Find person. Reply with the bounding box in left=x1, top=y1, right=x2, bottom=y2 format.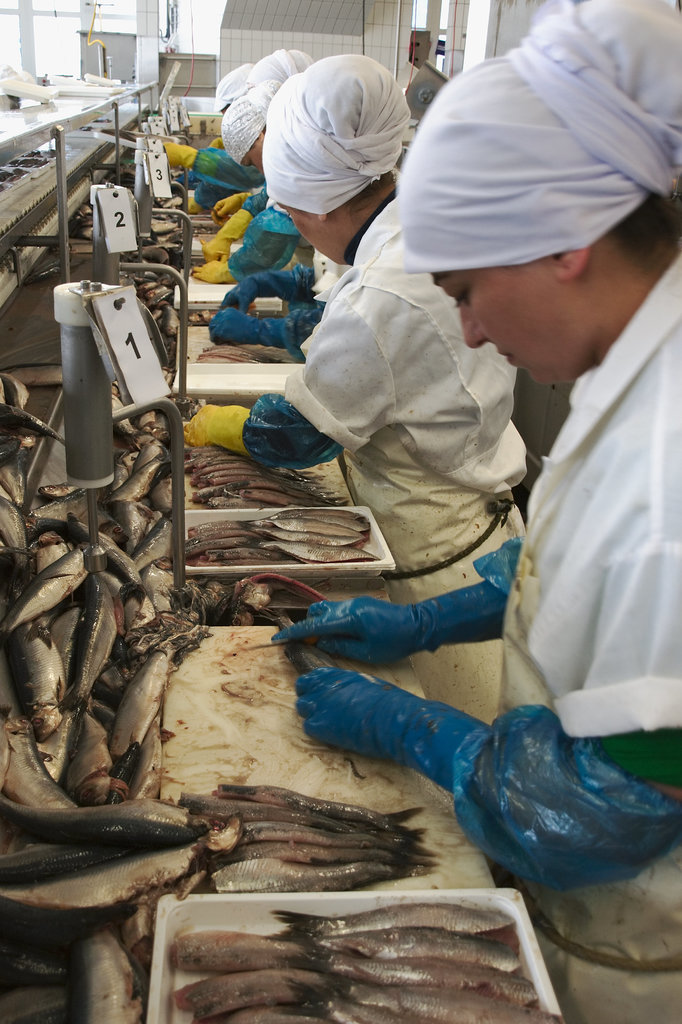
left=271, top=0, right=681, bottom=1023.
